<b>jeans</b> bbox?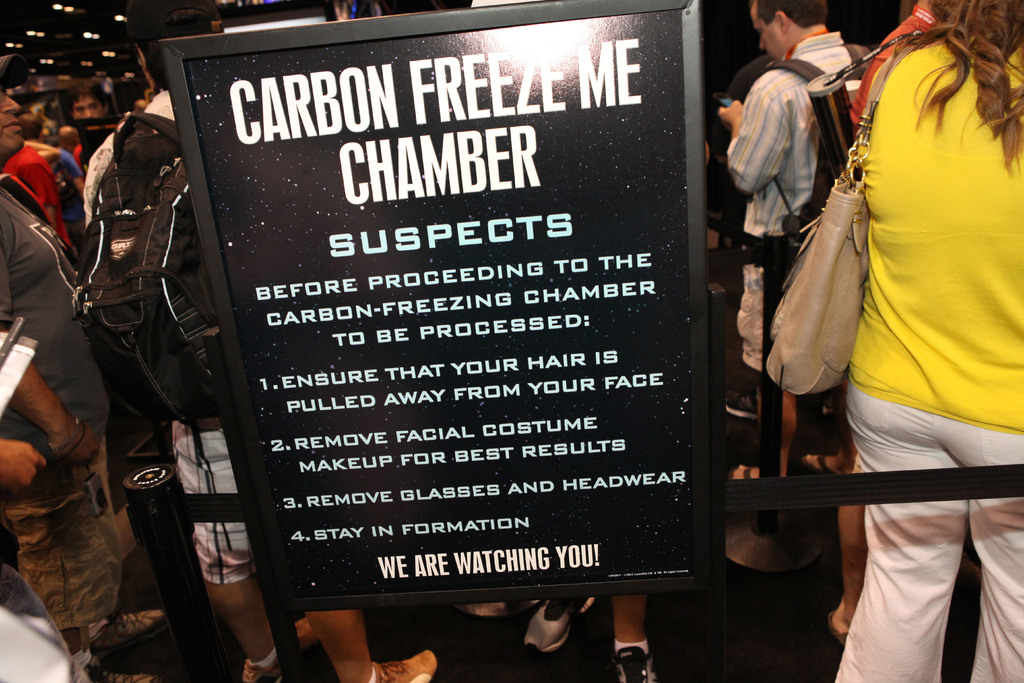
bbox=[165, 424, 253, 579]
